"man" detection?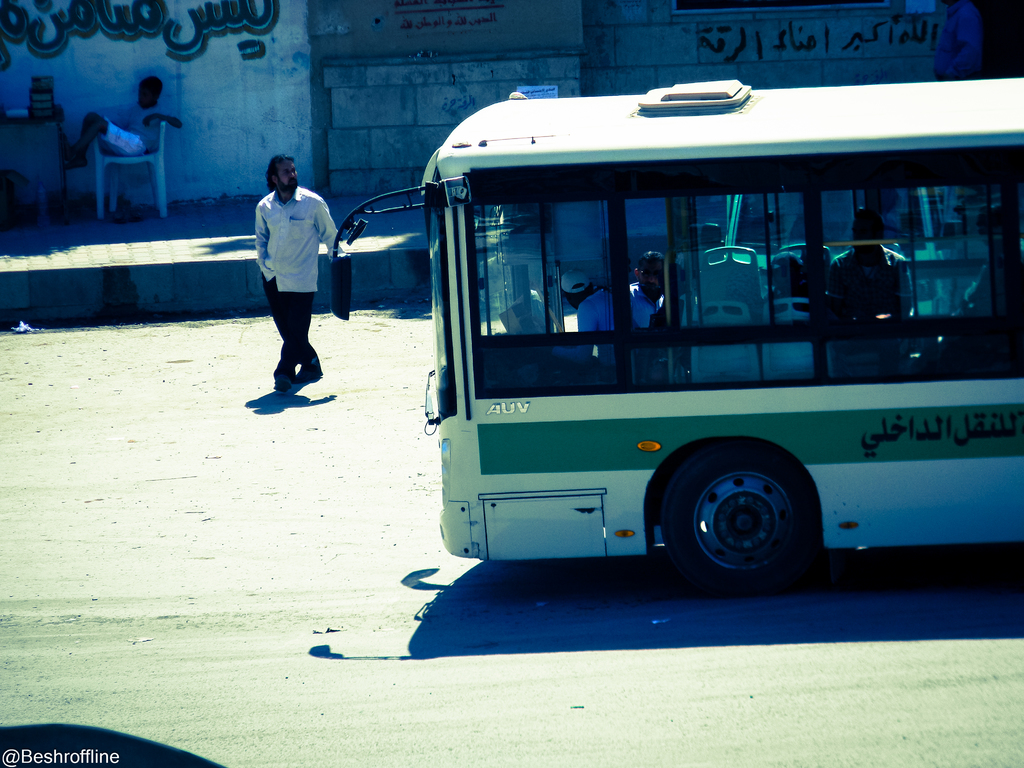
[left=237, top=156, right=333, bottom=390]
